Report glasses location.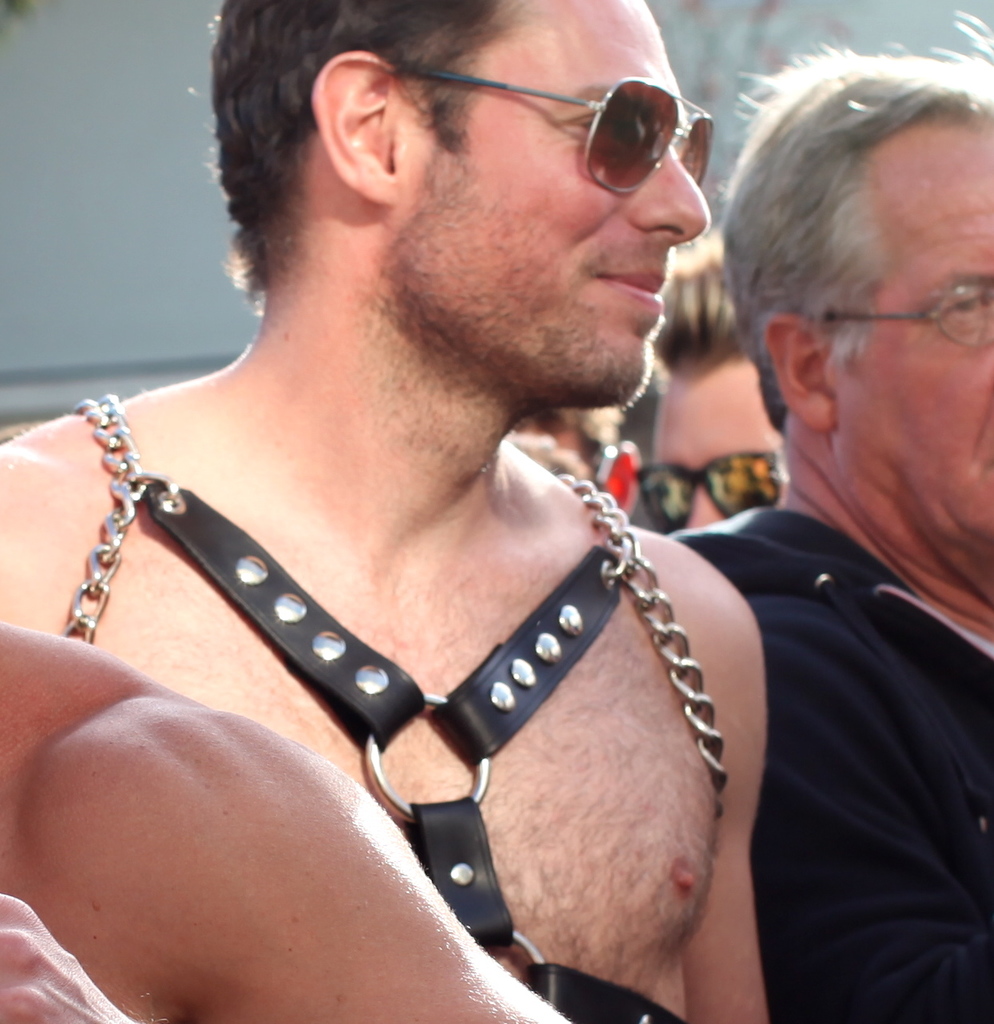
Report: box(304, 47, 721, 200).
